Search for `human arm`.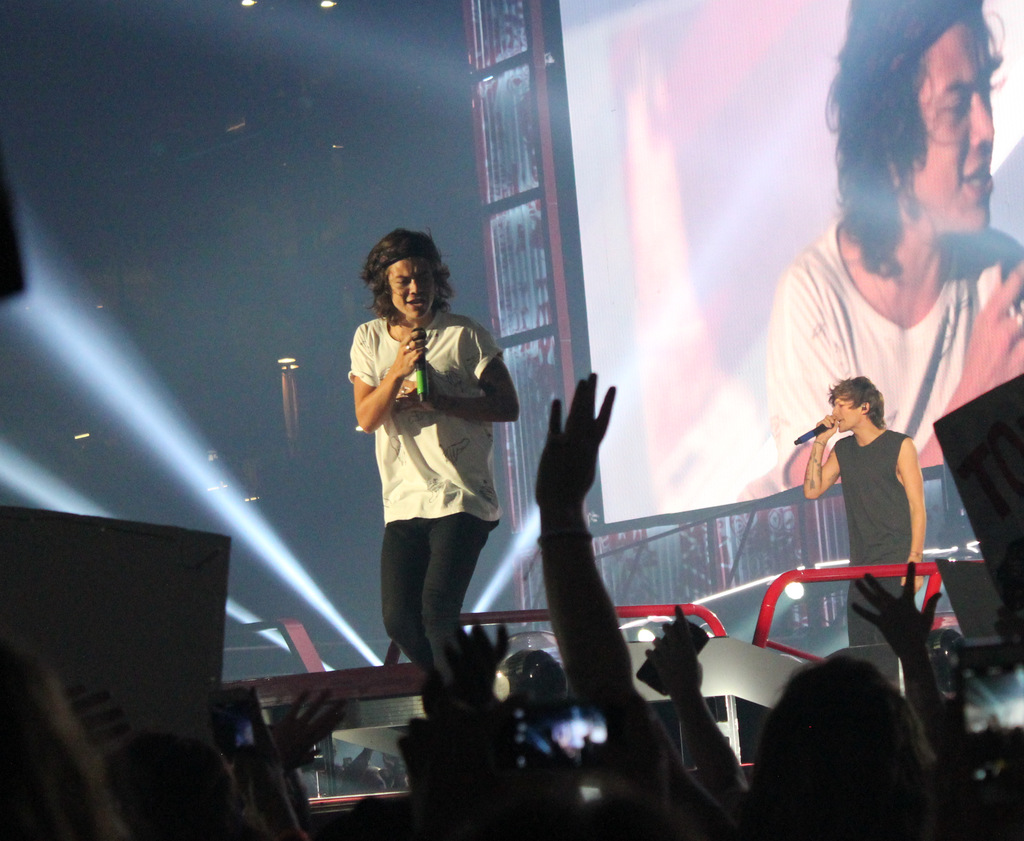
Found at rect(339, 340, 421, 449).
